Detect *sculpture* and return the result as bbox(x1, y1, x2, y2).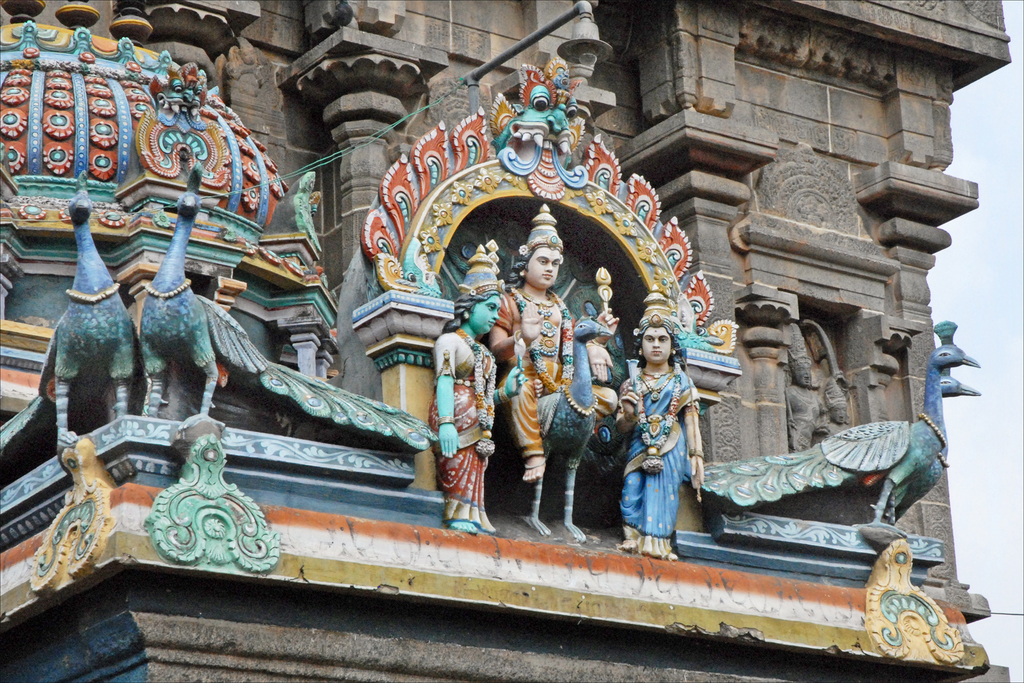
bbox(417, 241, 500, 536).
